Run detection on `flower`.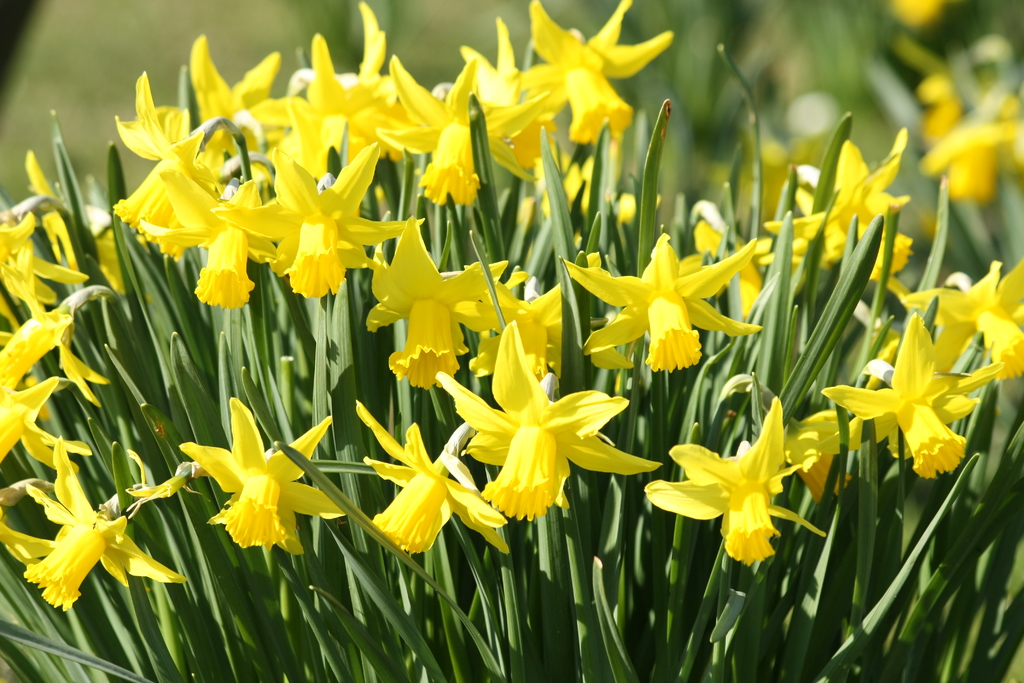
Result: 226/145/427/299.
